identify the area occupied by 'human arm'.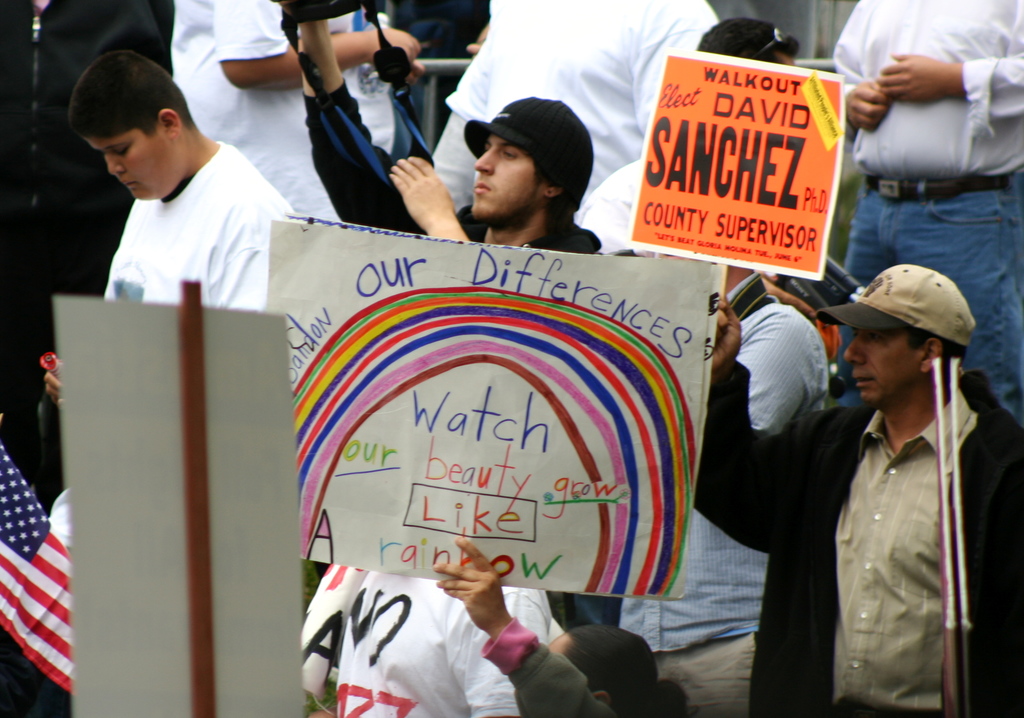
Area: bbox=(682, 290, 811, 555).
